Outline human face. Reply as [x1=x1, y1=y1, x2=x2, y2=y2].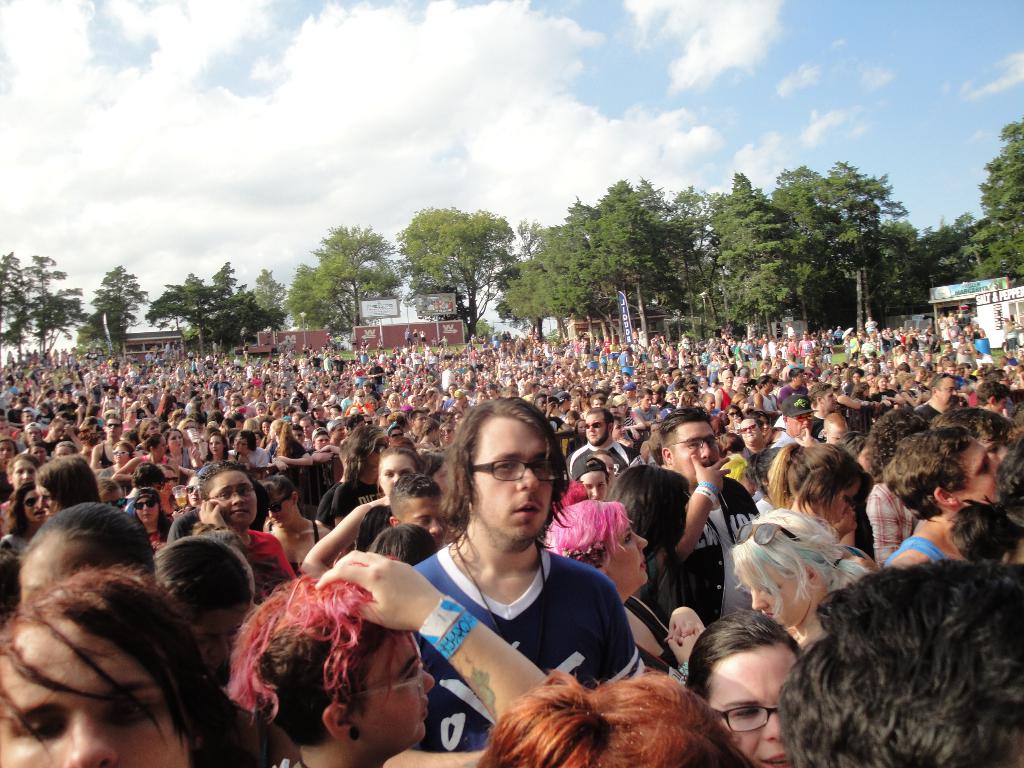
[x1=818, y1=387, x2=835, y2=413].
